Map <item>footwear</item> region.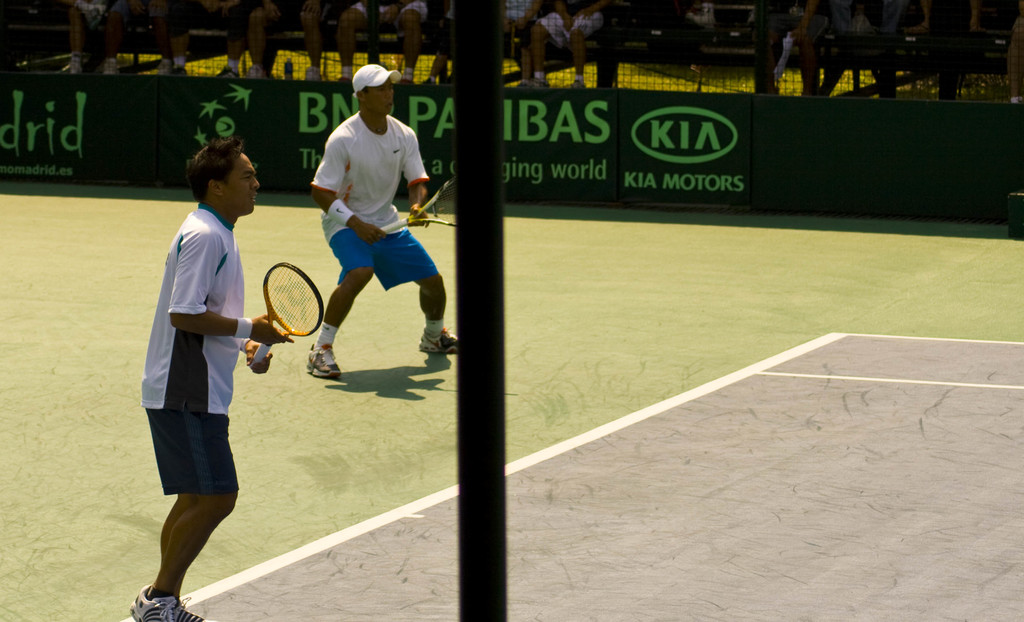
Mapped to bbox(305, 340, 344, 380).
